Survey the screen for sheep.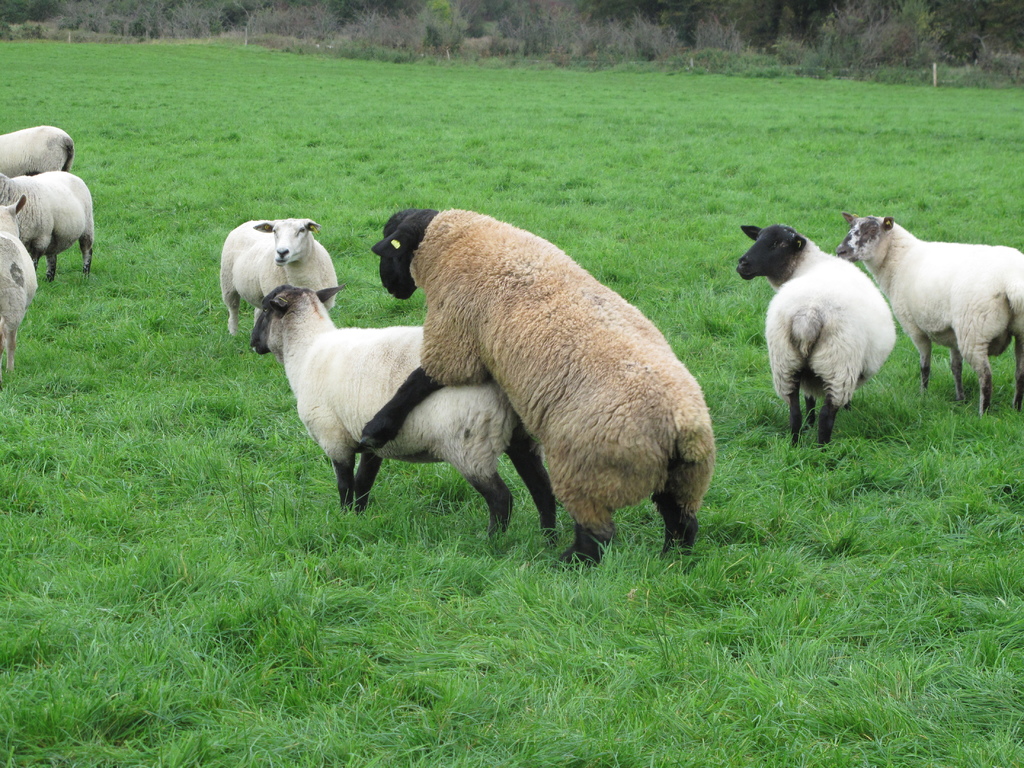
Survey found: l=737, t=225, r=898, b=451.
